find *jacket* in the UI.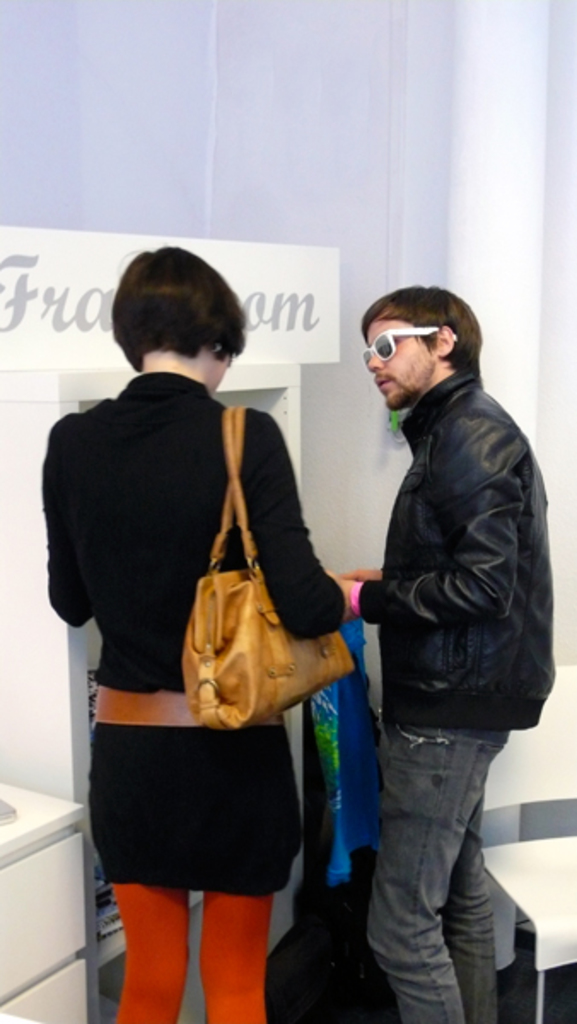
UI element at locate(353, 305, 550, 729).
